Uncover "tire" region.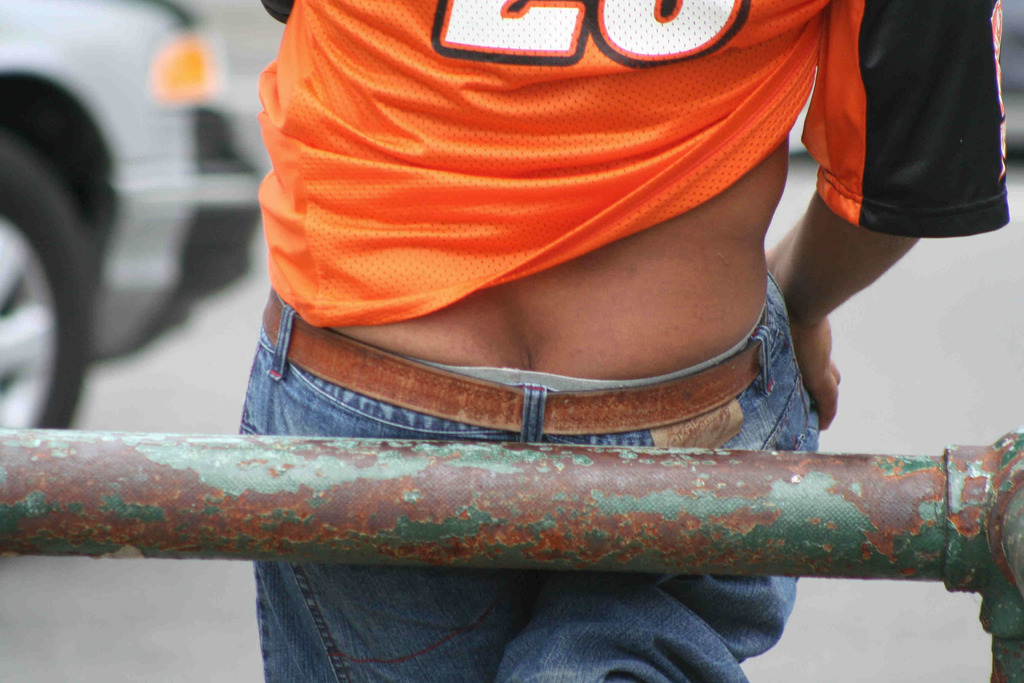
Uncovered: <box>0,119,90,432</box>.
